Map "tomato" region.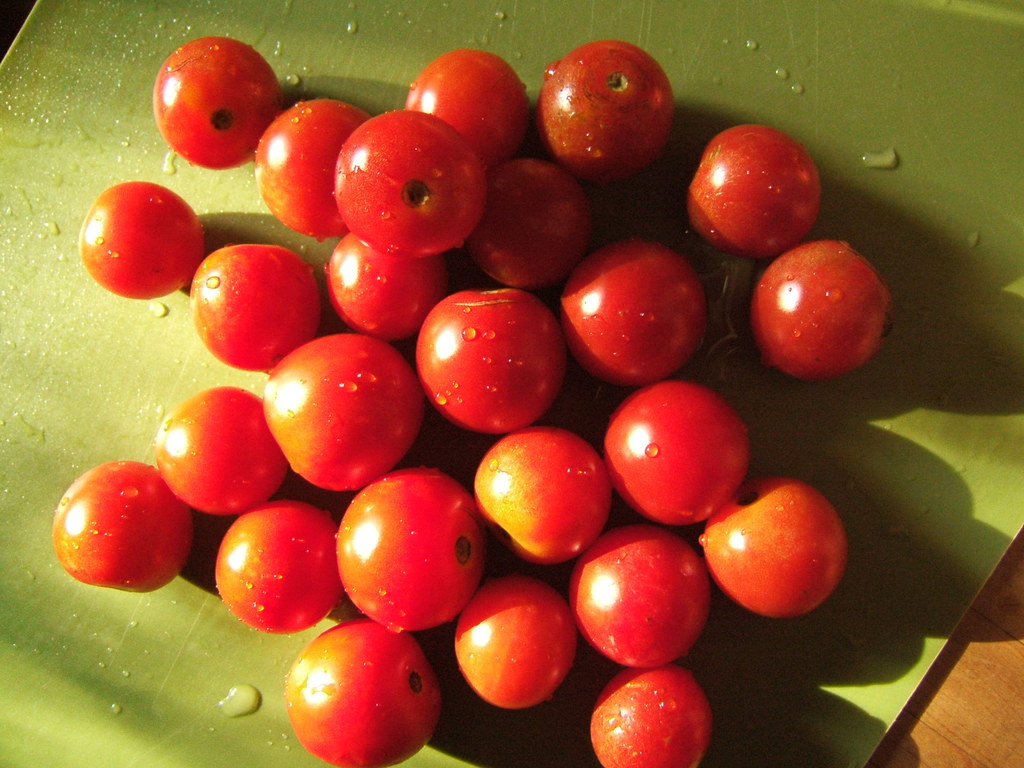
Mapped to <box>189,241,323,372</box>.
